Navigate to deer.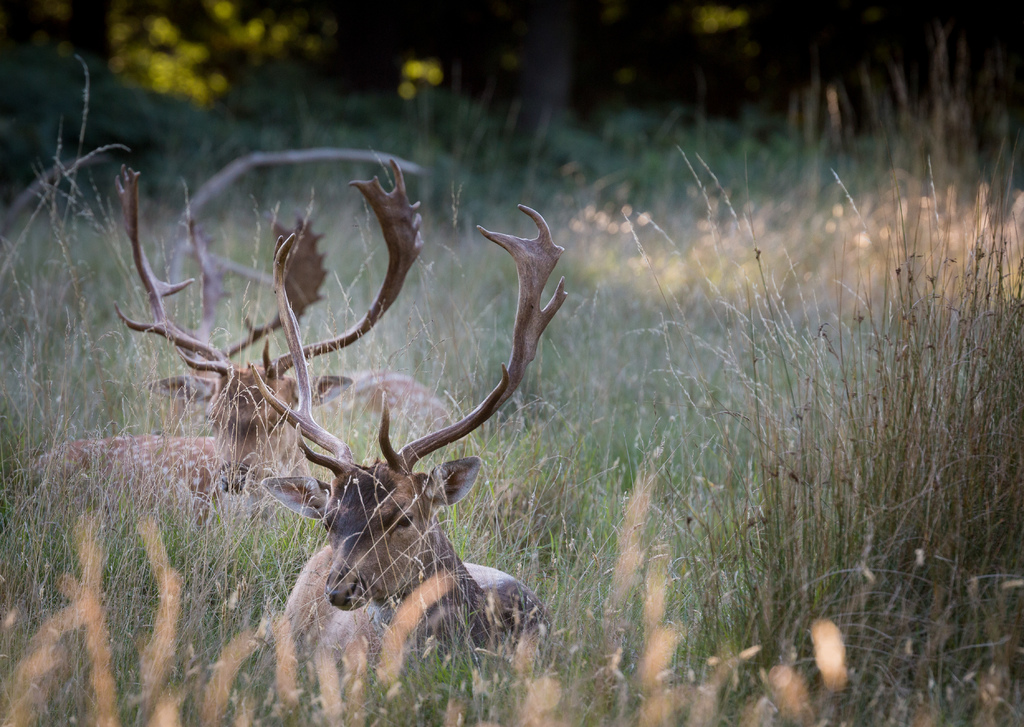
Navigation target: {"x1": 193, "y1": 220, "x2": 455, "y2": 435}.
